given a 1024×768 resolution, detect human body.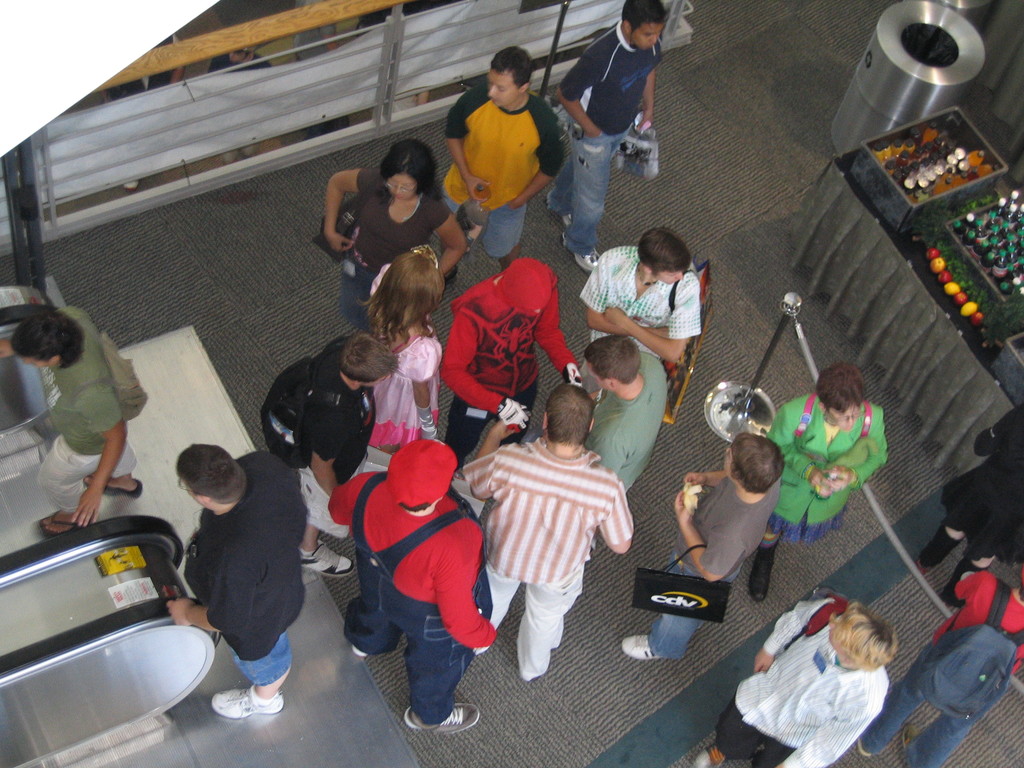
detection(583, 341, 670, 493).
